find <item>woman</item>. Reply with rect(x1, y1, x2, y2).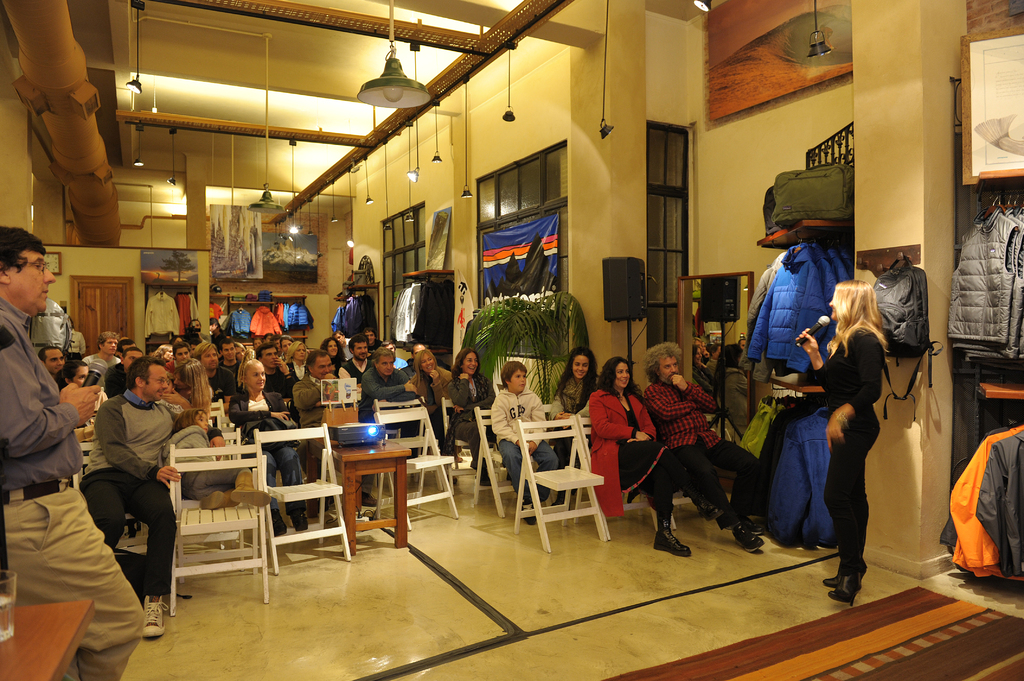
rect(163, 356, 232, 462).
